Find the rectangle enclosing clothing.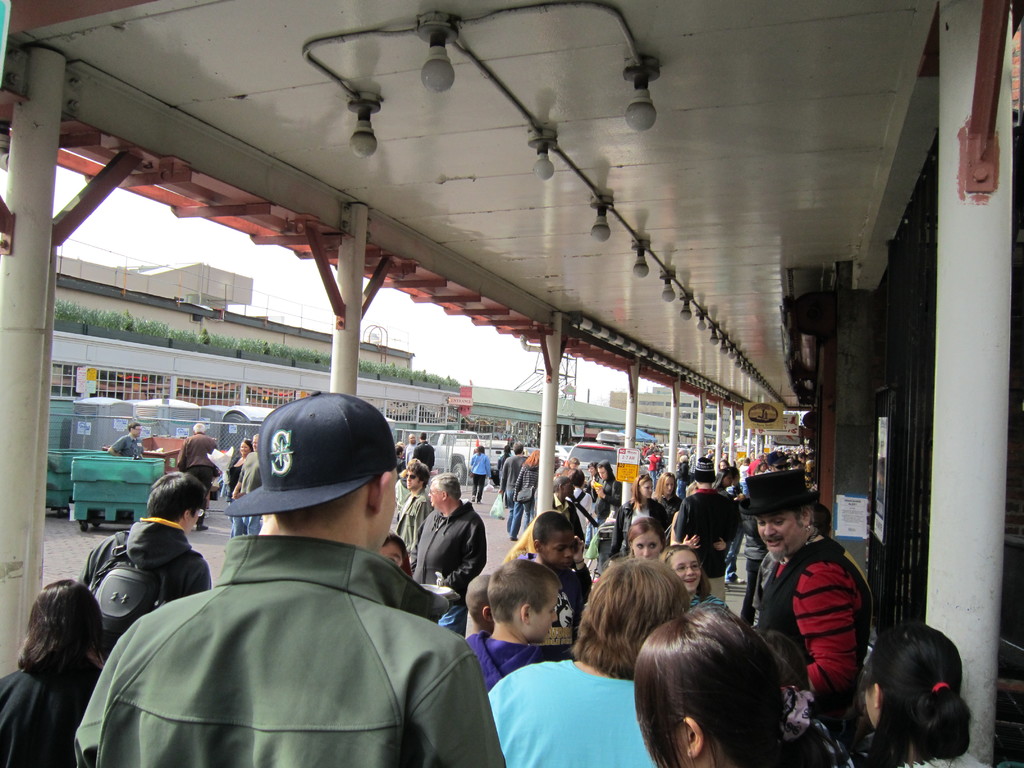
(x1=174, y1=425, x2=220, y2=493).
